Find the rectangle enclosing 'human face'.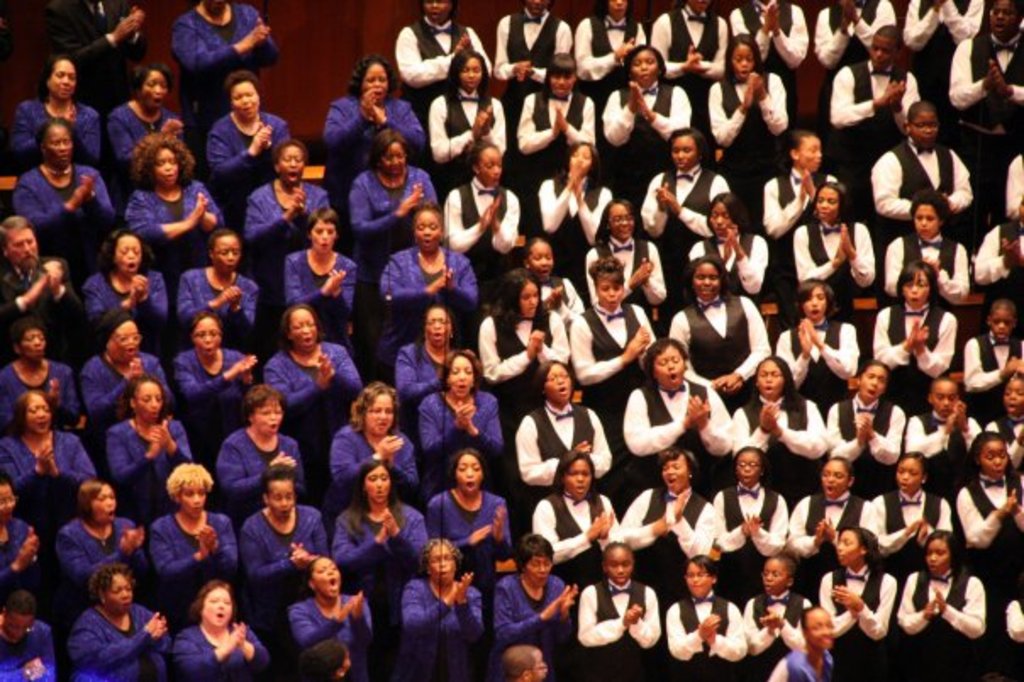
bbox=[914, 526, 963, 573].
